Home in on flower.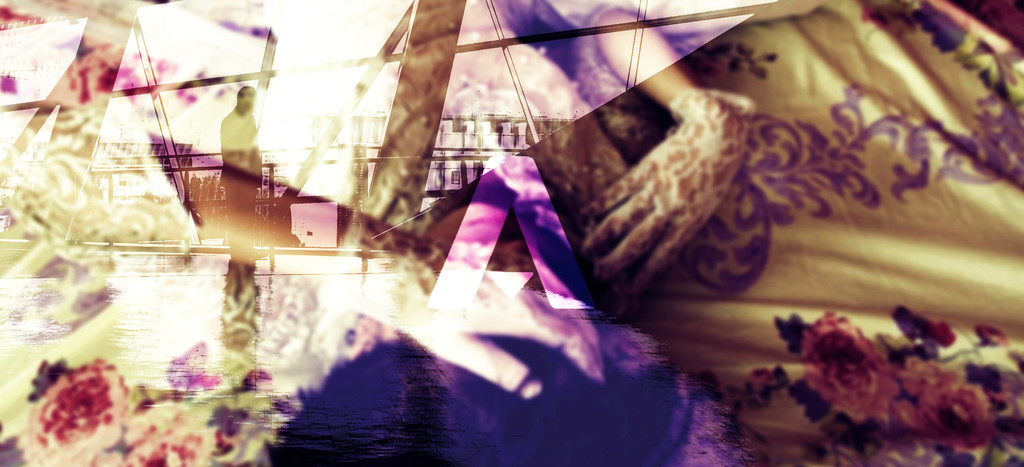
Homed in at detection(931, 387, 987, 453).
